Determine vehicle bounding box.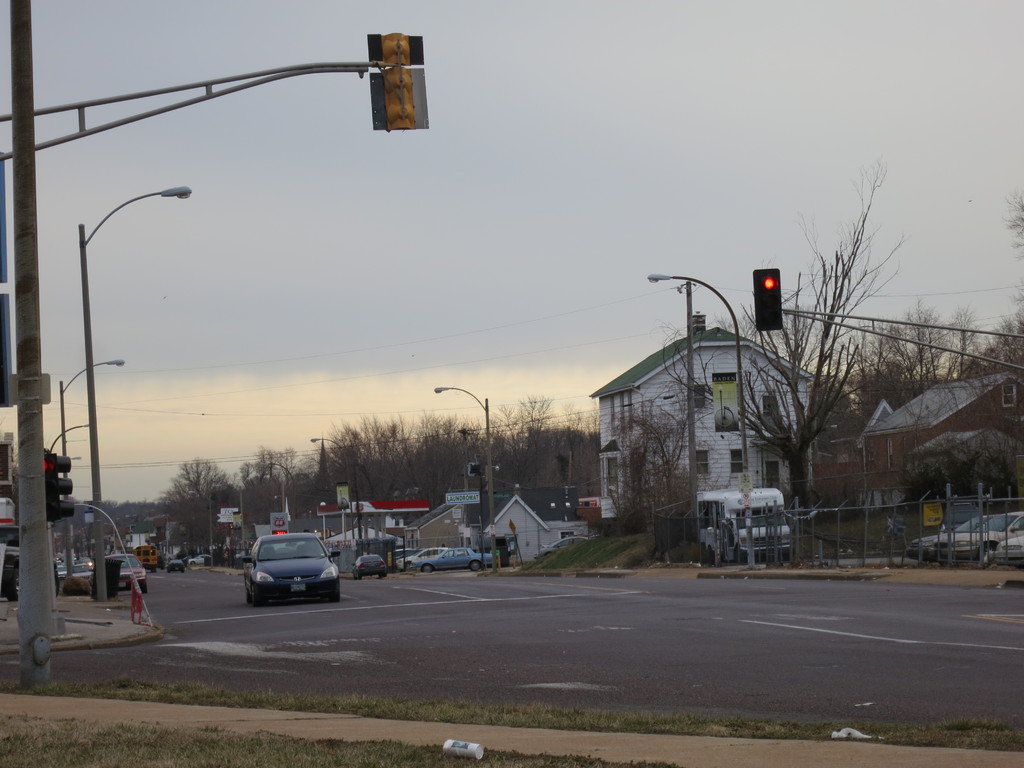
Determined: x1=237 y1=534 x2=337 y2=607.
